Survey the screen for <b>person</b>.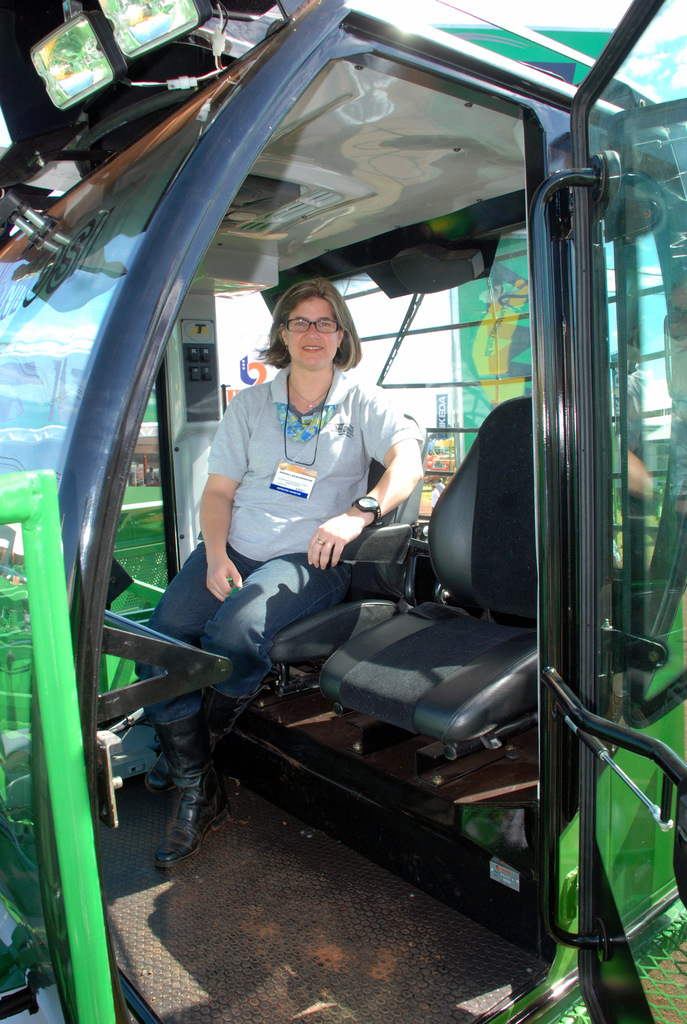
Survey found: 157:268:385:792.
